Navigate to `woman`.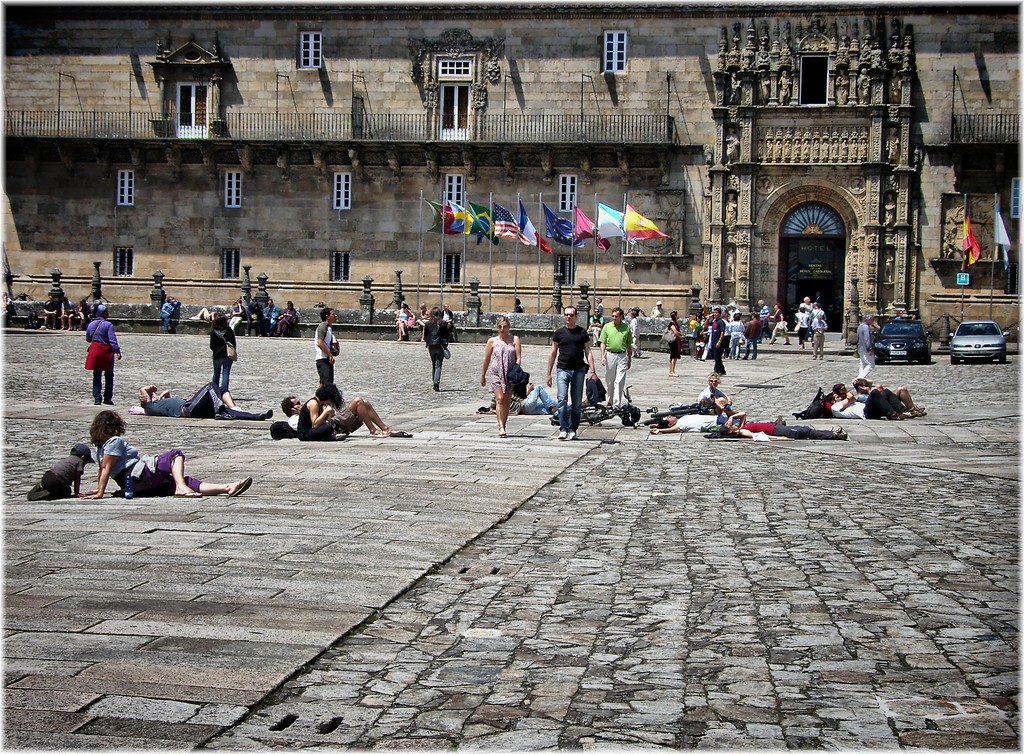
Navigation target: [x1=668, y1=309, x2=681, y2=378].
